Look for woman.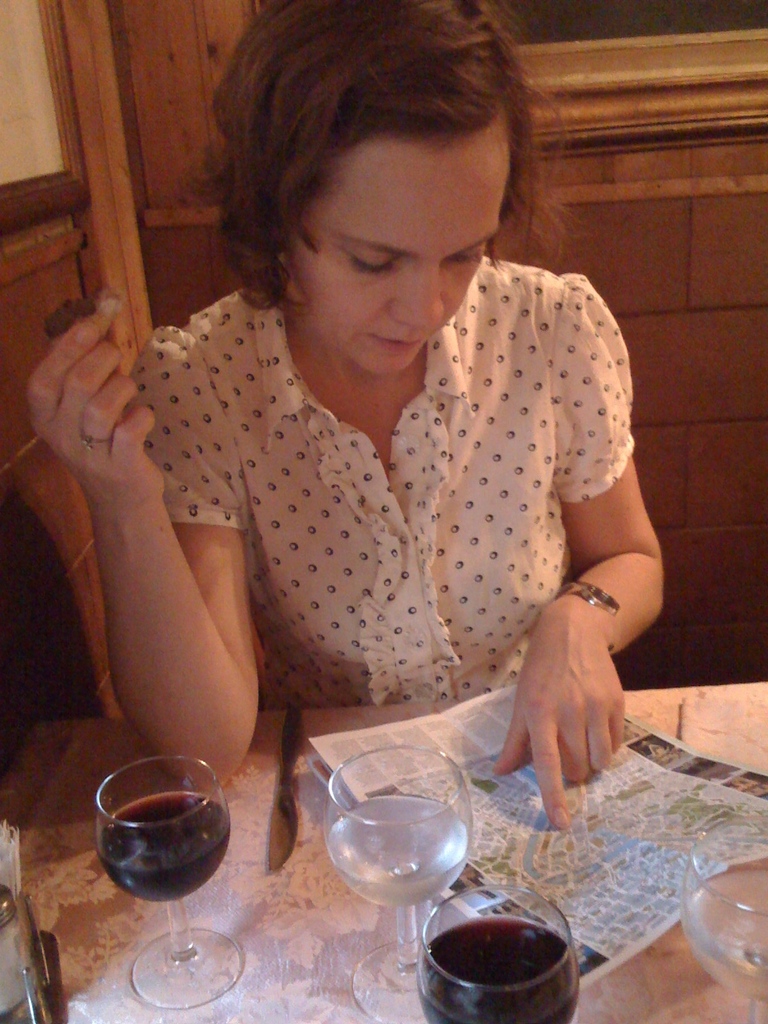
Found: x1=33, y1=0, x2=642, y2=1023.
